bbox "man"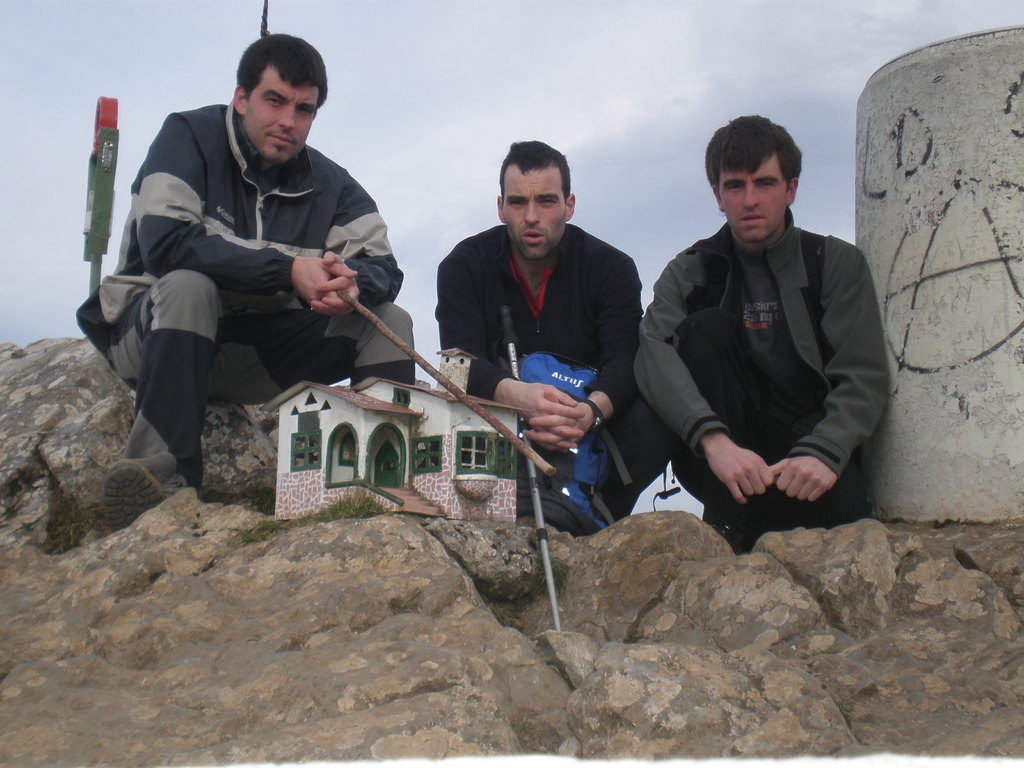
<box>105,31,461,518</box>
